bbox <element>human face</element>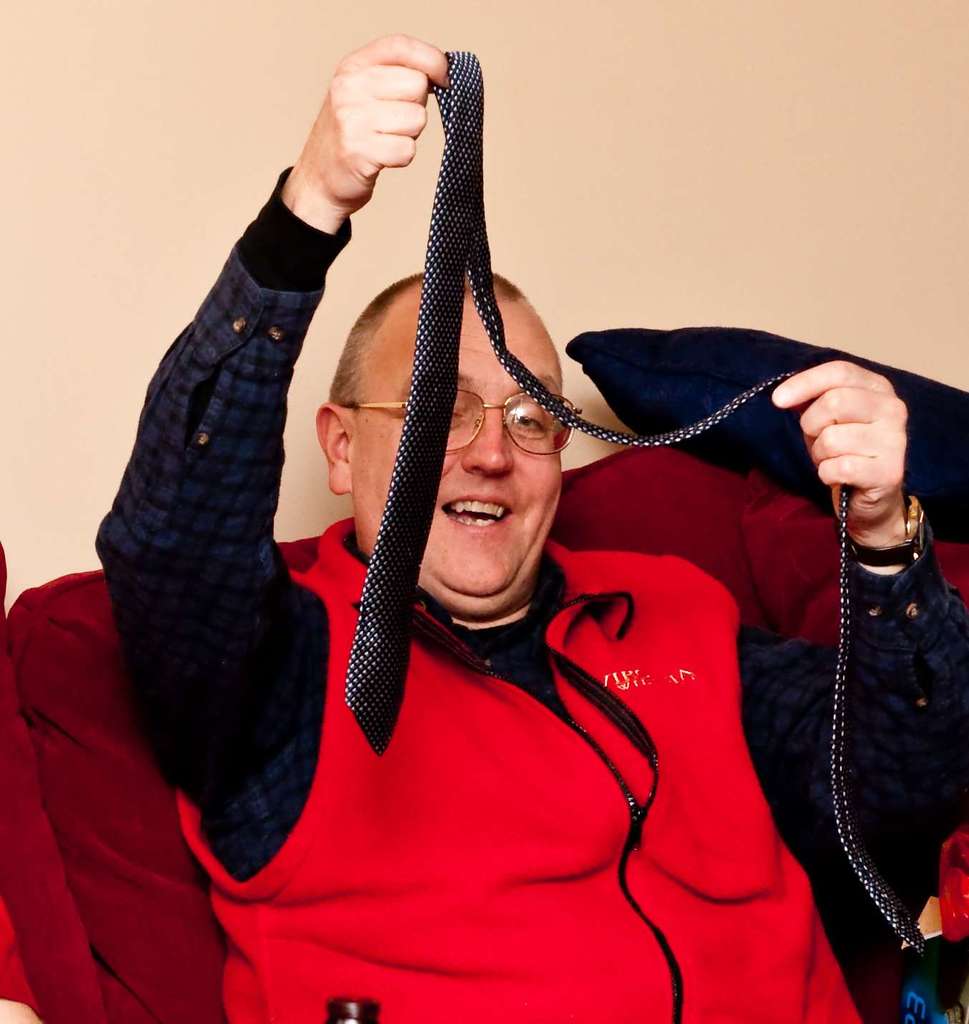
{"left": 347, "top": 273, "right": 568, "bottom": 599}
